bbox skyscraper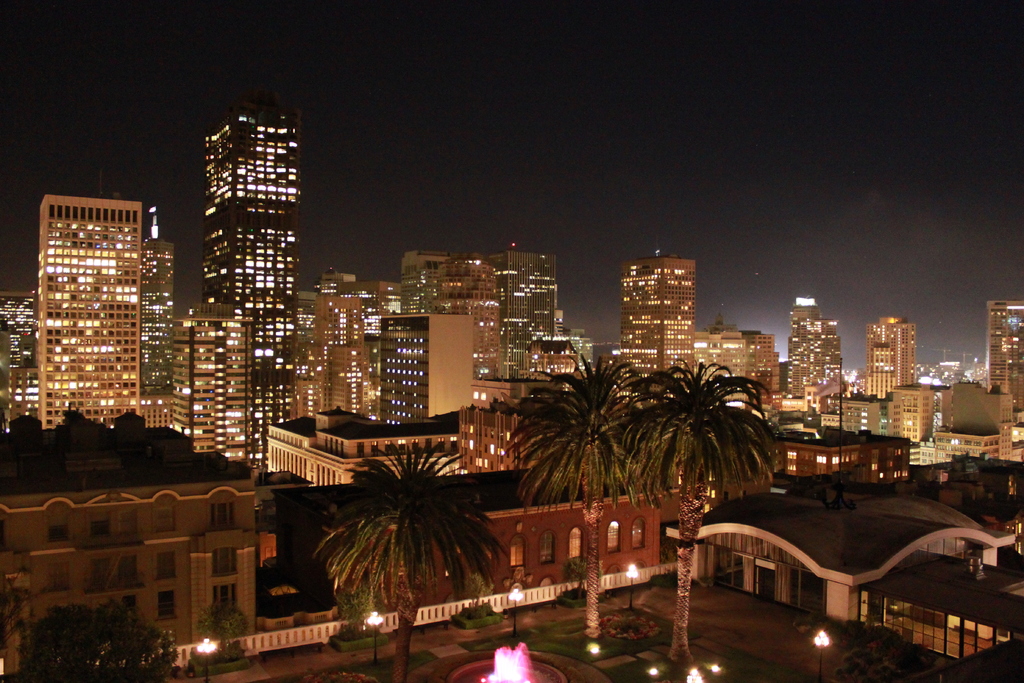
35 194 141 432
